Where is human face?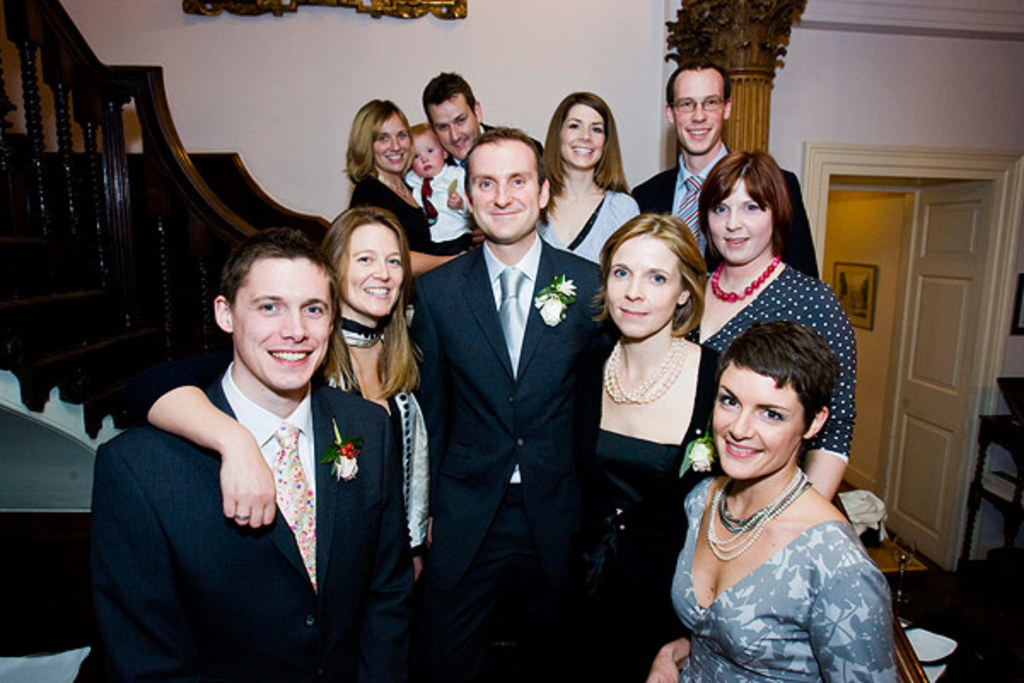
<box>560,109,608,171</box>.
